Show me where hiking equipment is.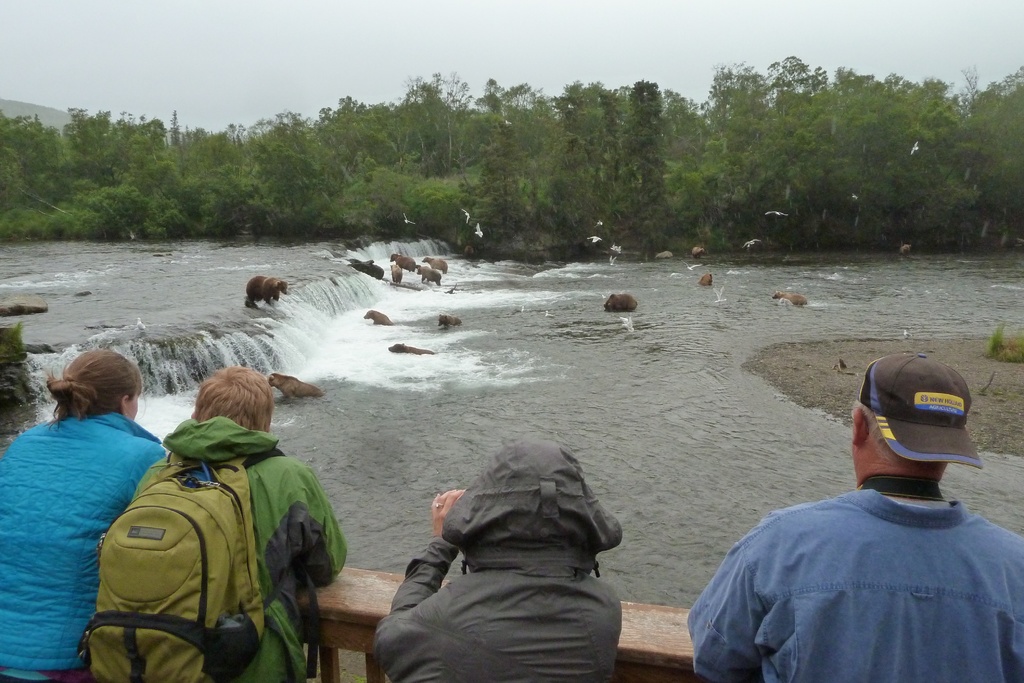
hiking equipment is at bbox=(84, 452, 304, 682).
